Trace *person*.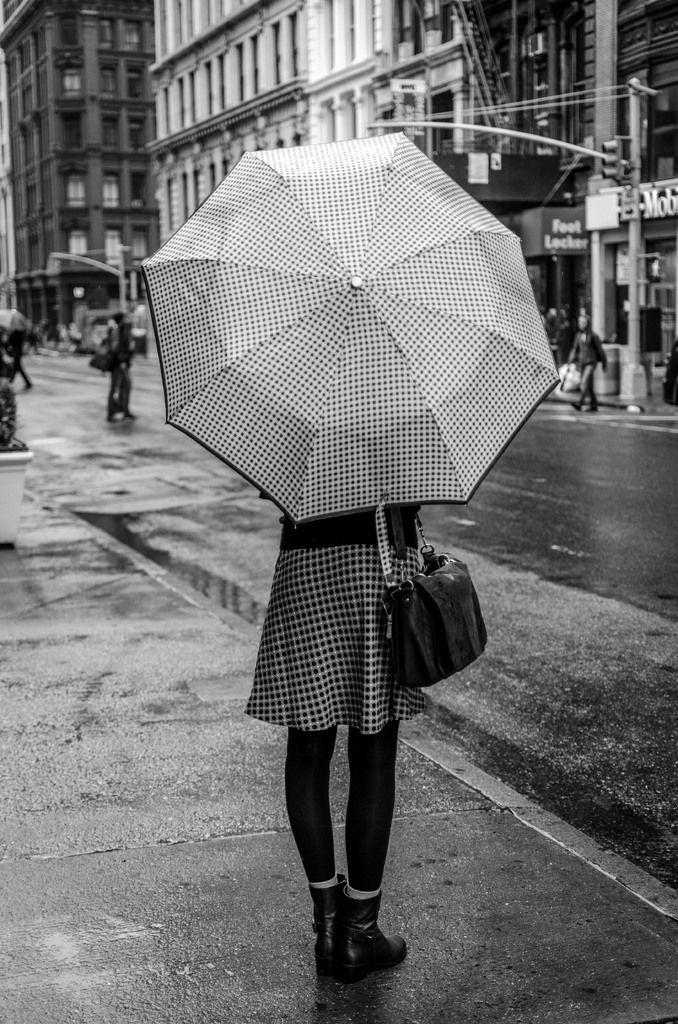
Traced to (left=0, top=319, right=35, bottom=458).
